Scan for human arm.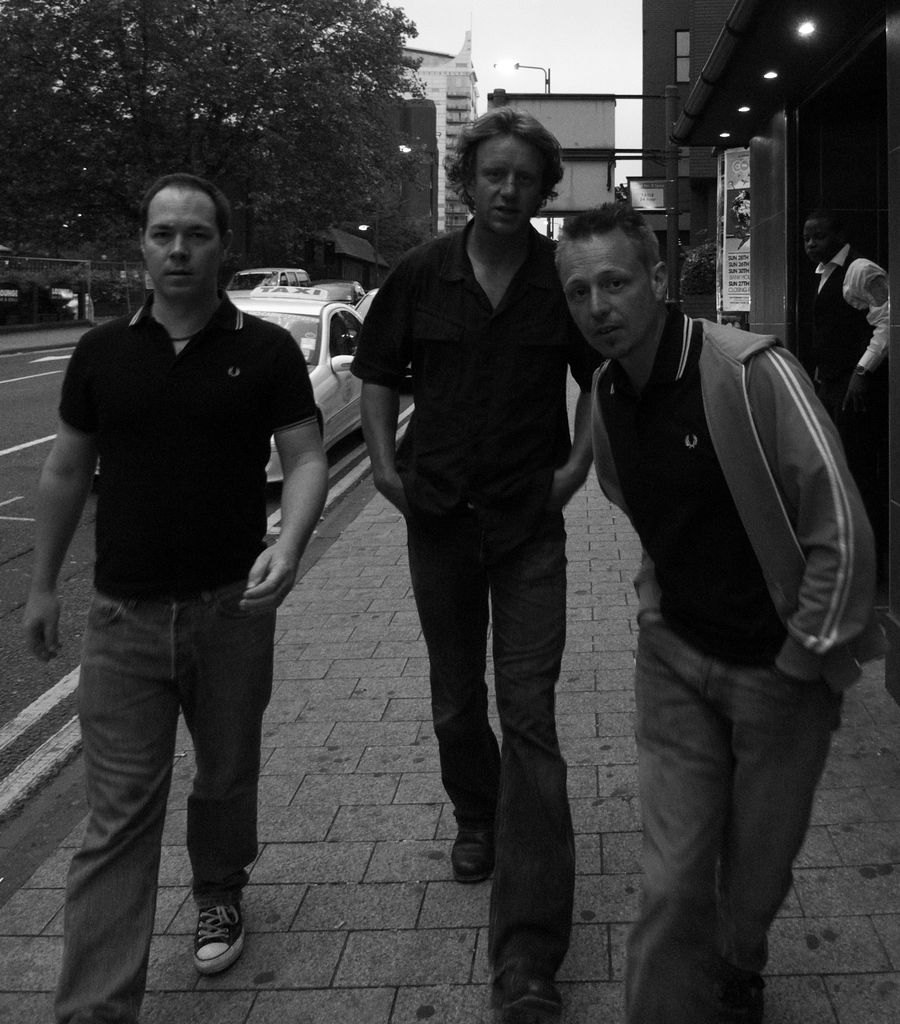
Scan result: {"left": 544, "top": 335, "right": 603, "bottom": 524}.
